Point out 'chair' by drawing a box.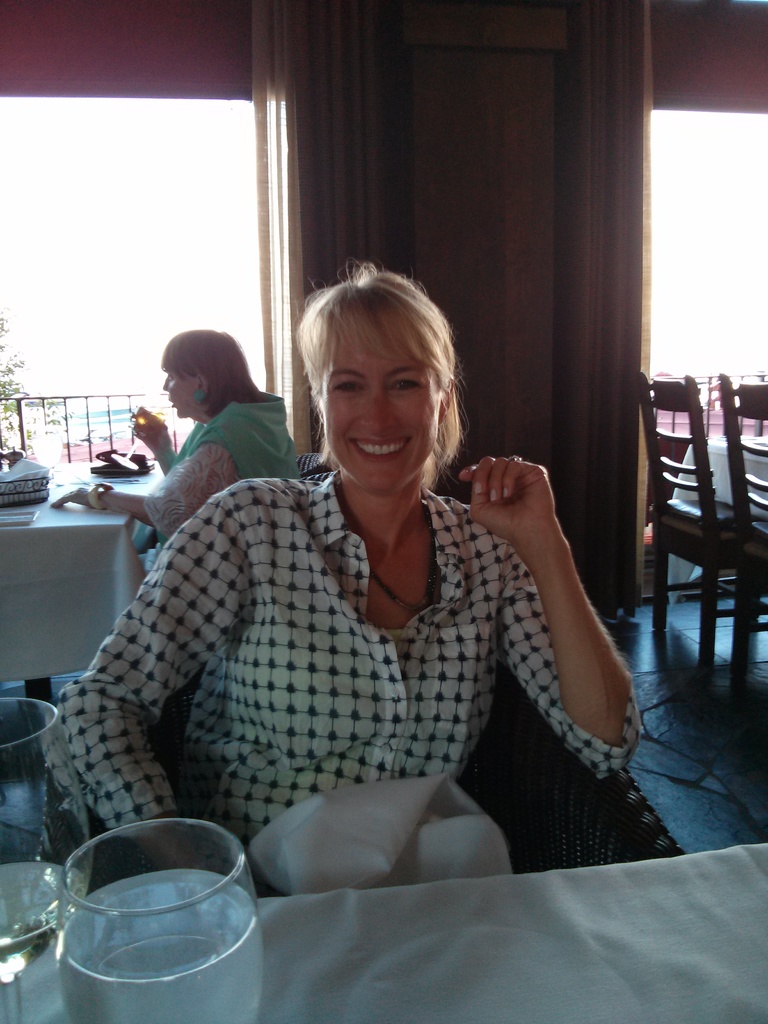
721 366 767 690.
